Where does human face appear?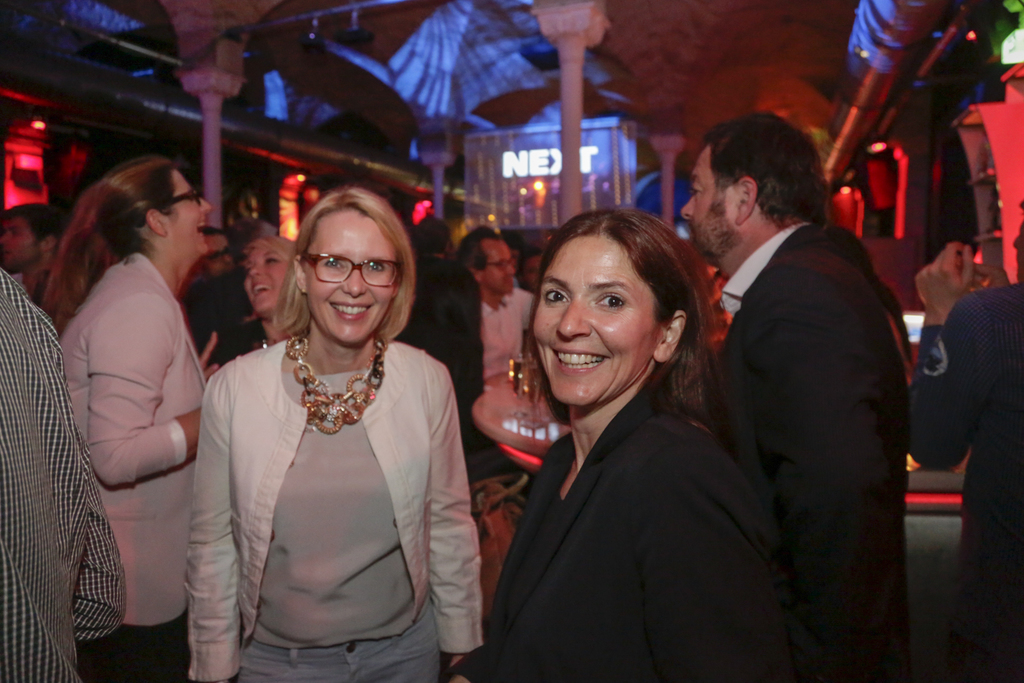
Appears at <region>241, 236, 287, 319</region>.
